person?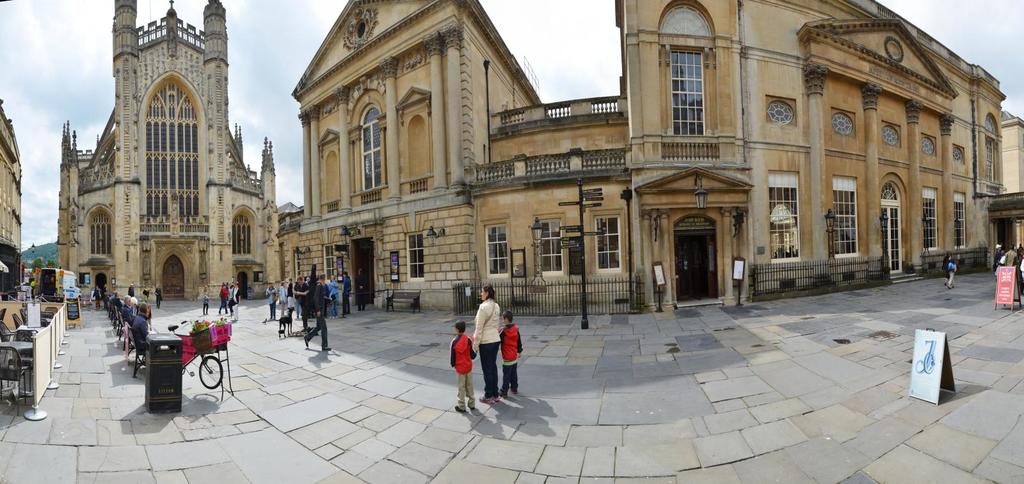
(x1=231, y1=281, x2=241, y2=321)
